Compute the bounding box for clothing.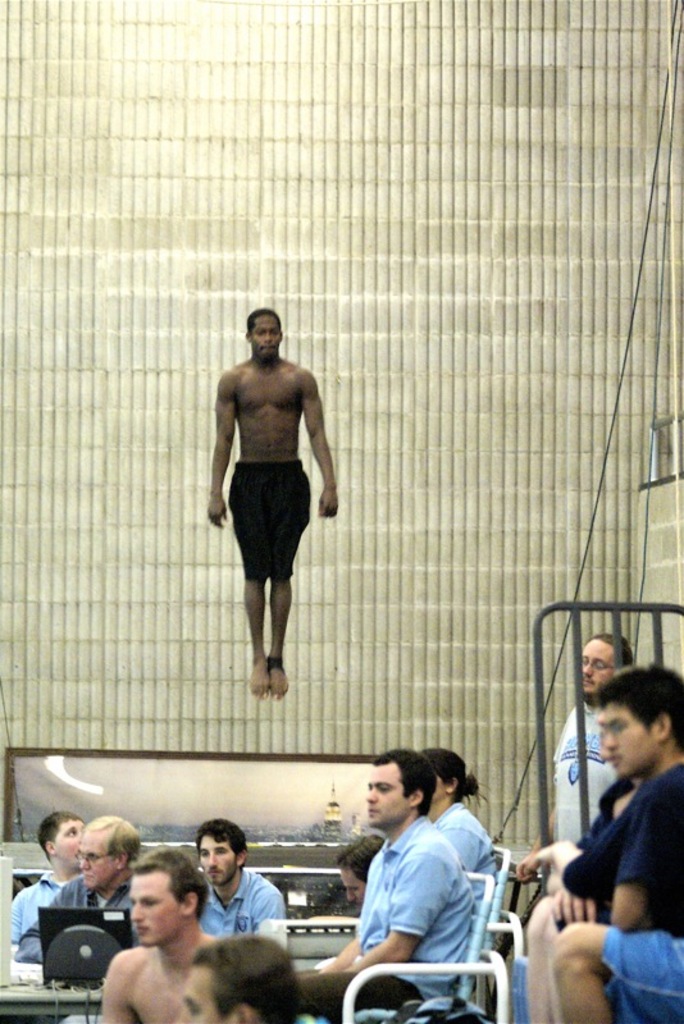
{"x1": 432, "y1": 801, "x2": 496, "y2": 902}.
